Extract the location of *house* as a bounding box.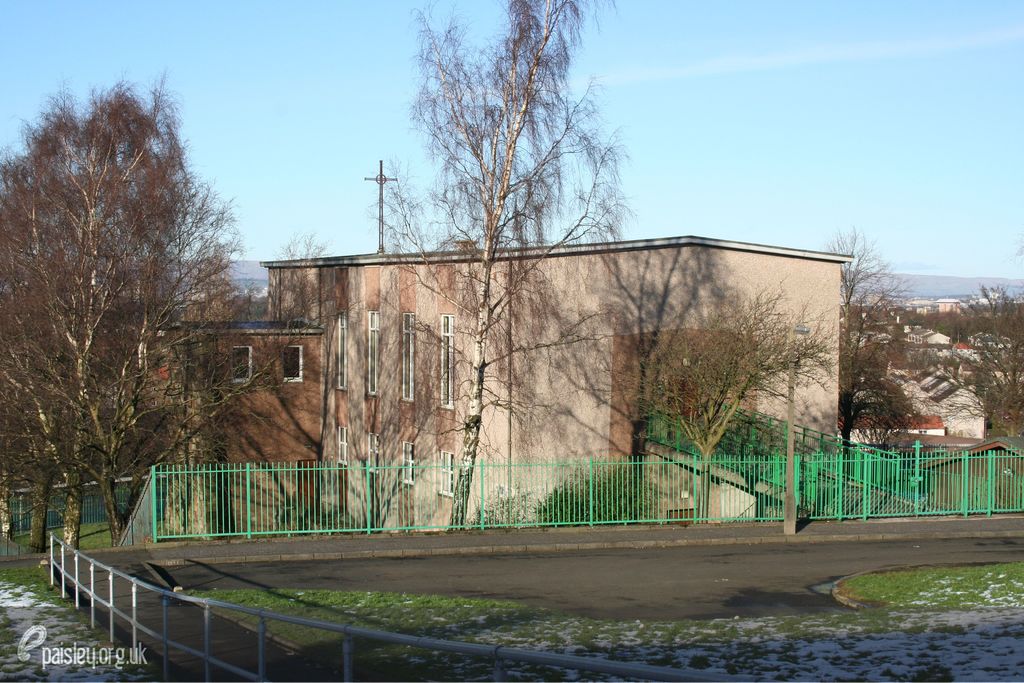
x1=872, y1=289, x2=1012, y2=444.
